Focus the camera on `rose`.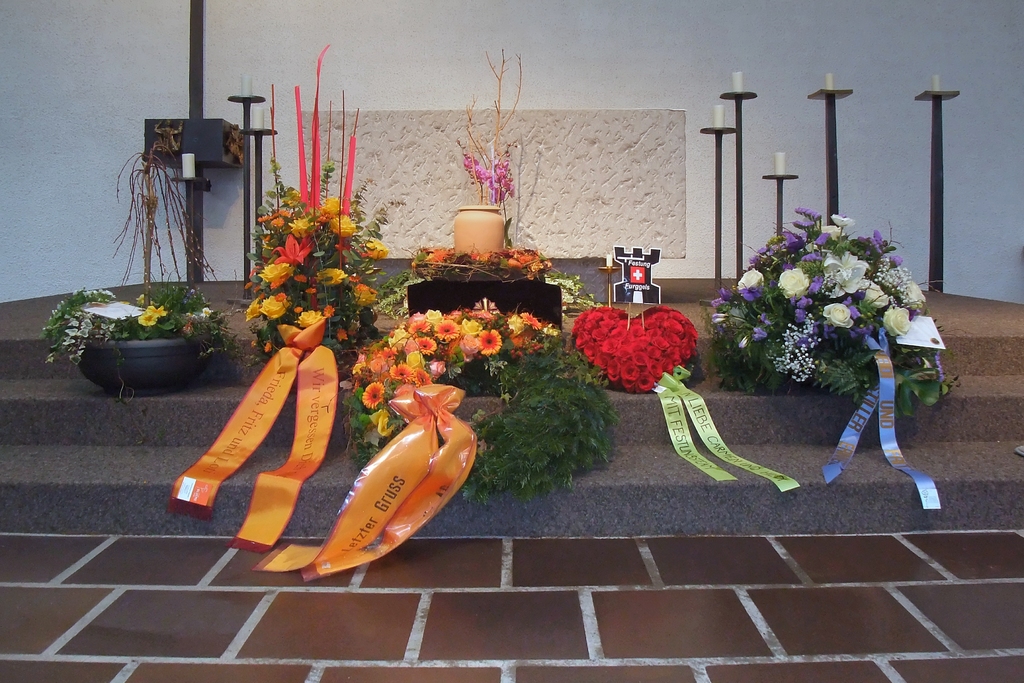
Focus region: x1=259 y1=261 x2=292 y2=284.
